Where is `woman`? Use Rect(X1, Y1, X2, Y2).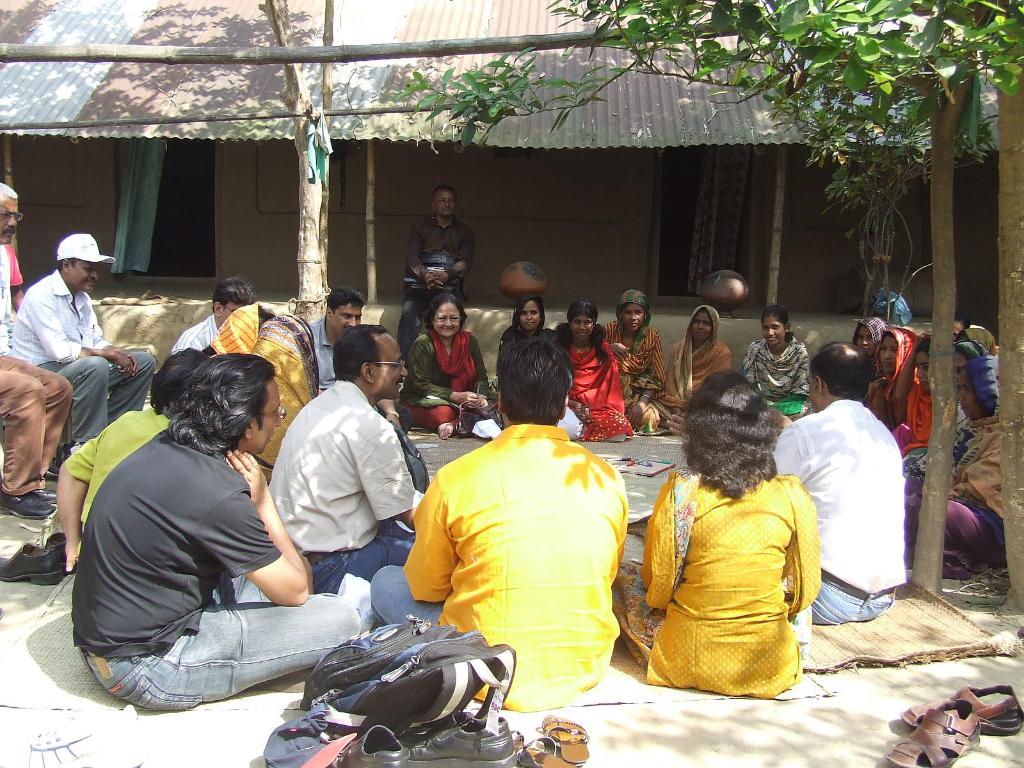
Rect(904, 353, 1004, 573).
